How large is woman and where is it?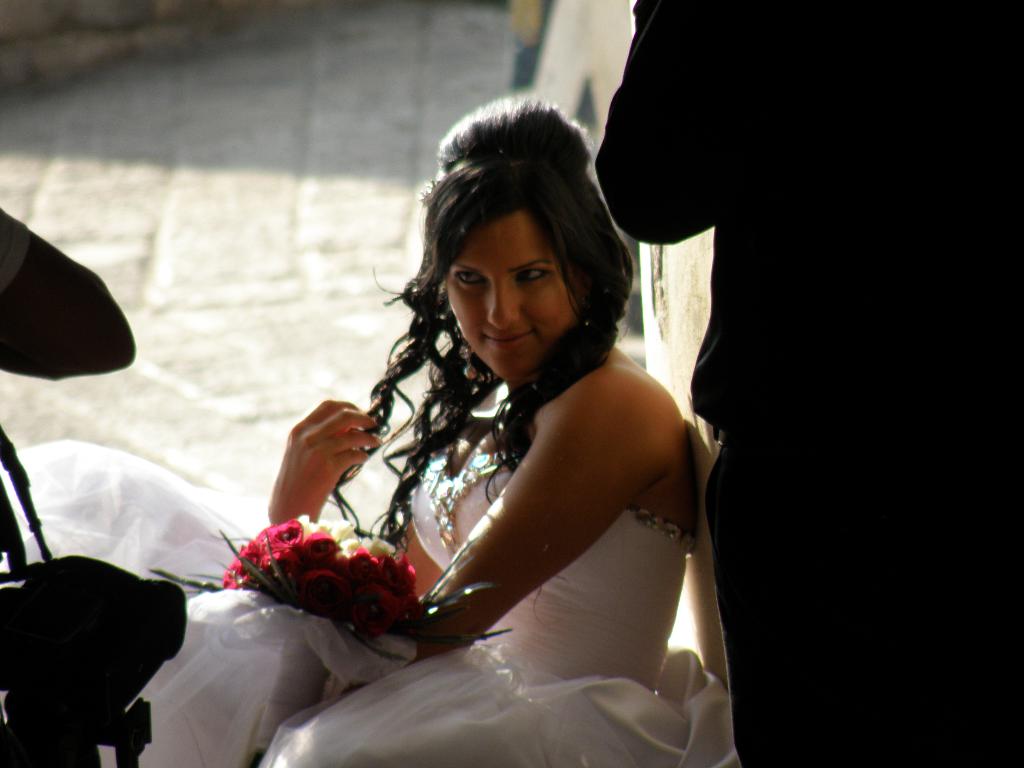
Bounding box: left=214, top=115, right=744, bottom=760.
